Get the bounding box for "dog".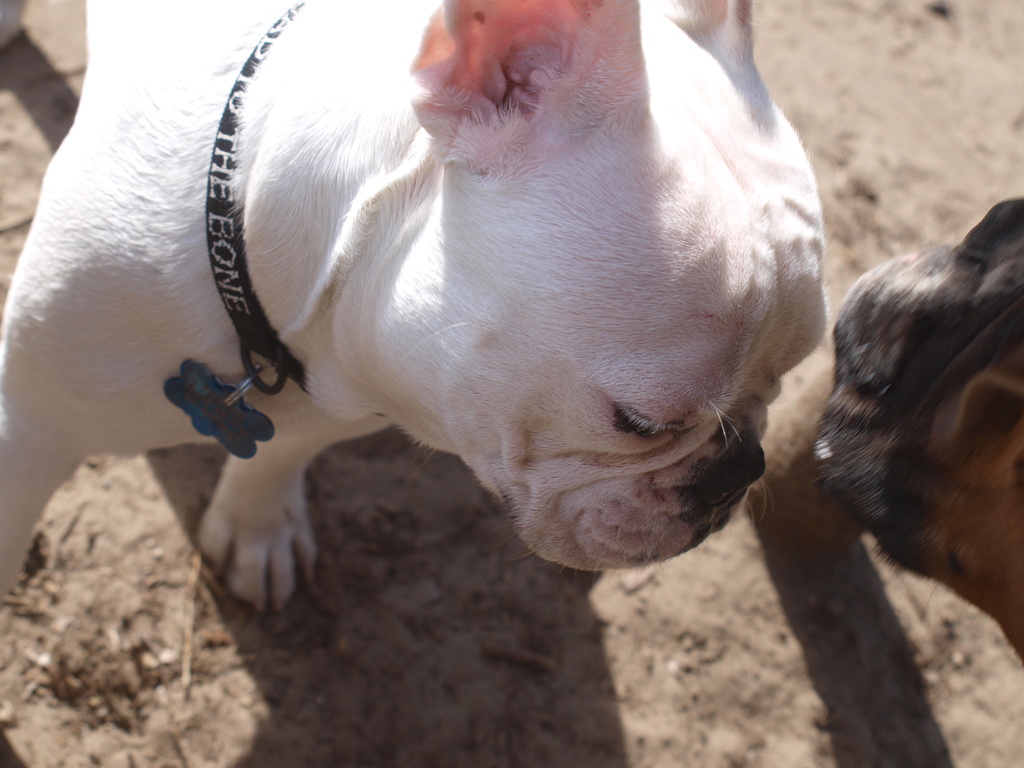
detection(744, 193, 1023, 664).
